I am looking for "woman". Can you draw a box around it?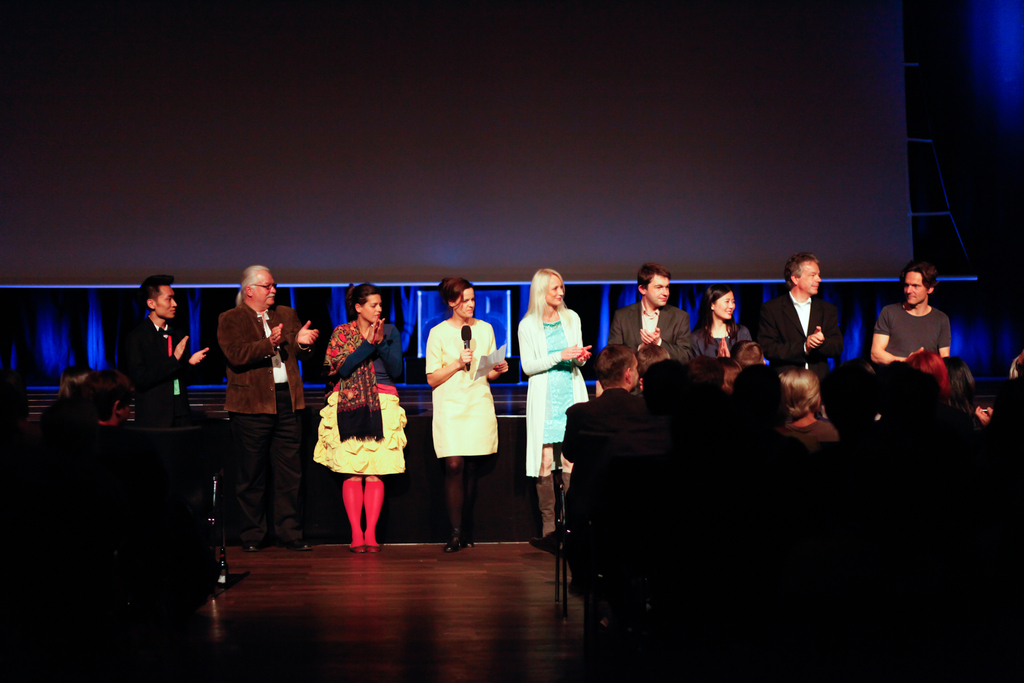
Sure, the bounding box is <bbox>429, 301, 502, 549</bbox>.
